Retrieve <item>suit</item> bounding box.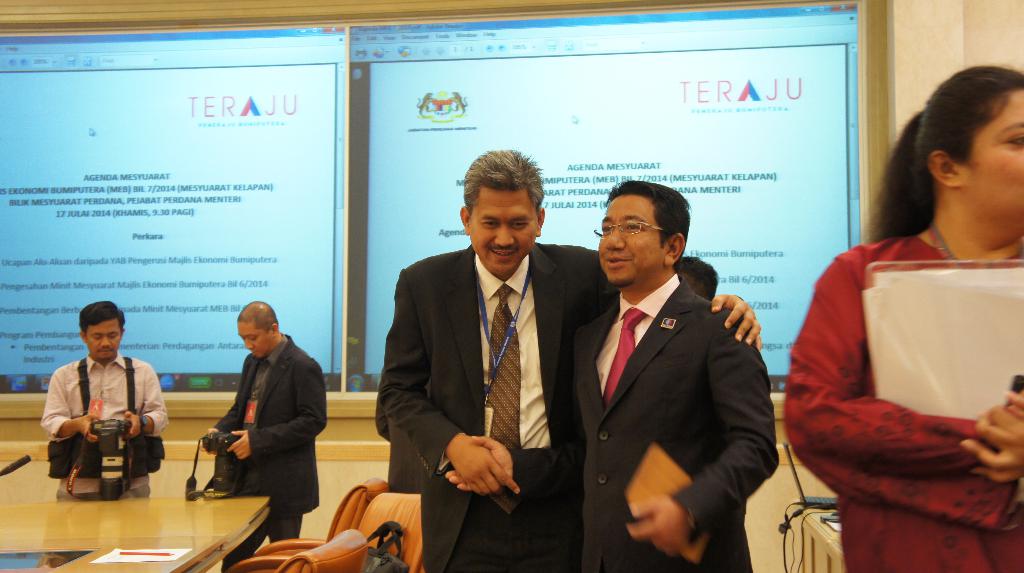
Bounding box: crop(374, 239, 618, 572).
